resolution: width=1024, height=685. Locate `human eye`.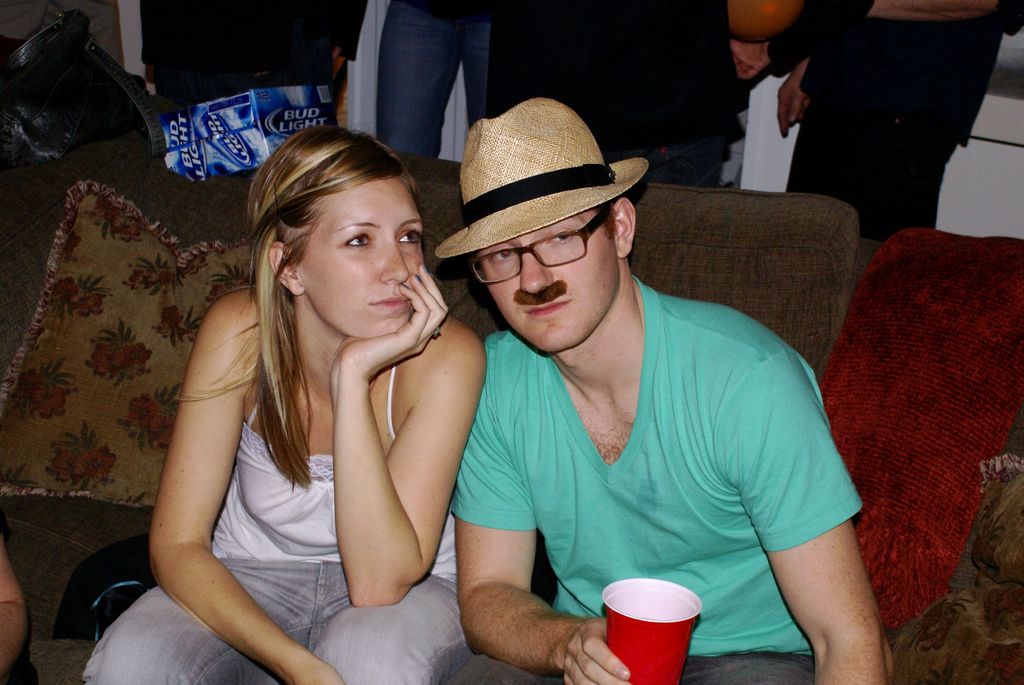
(544,230,576,248).
